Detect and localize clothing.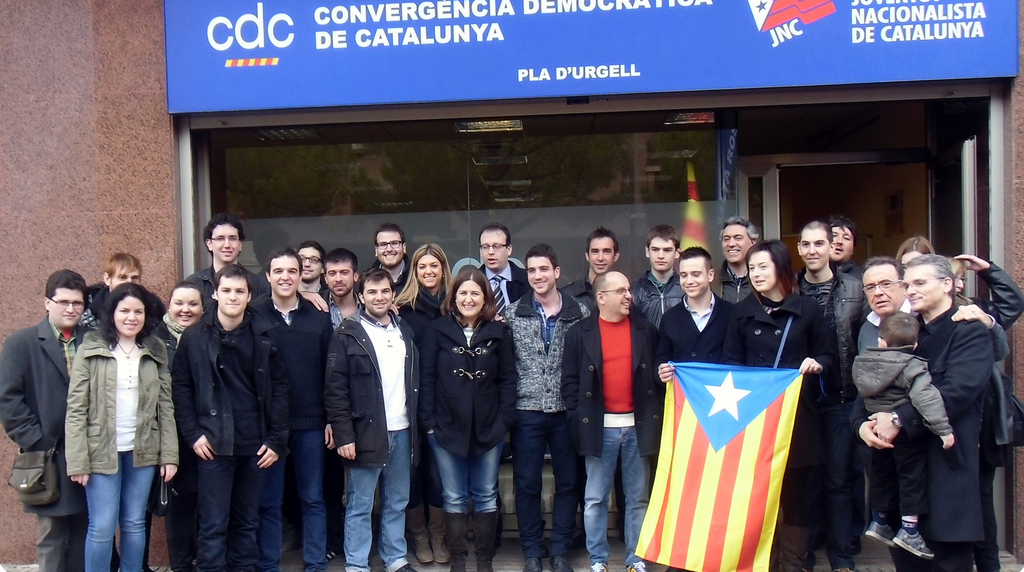
Localized at left=649, top=297, right=744, bottom=366.
